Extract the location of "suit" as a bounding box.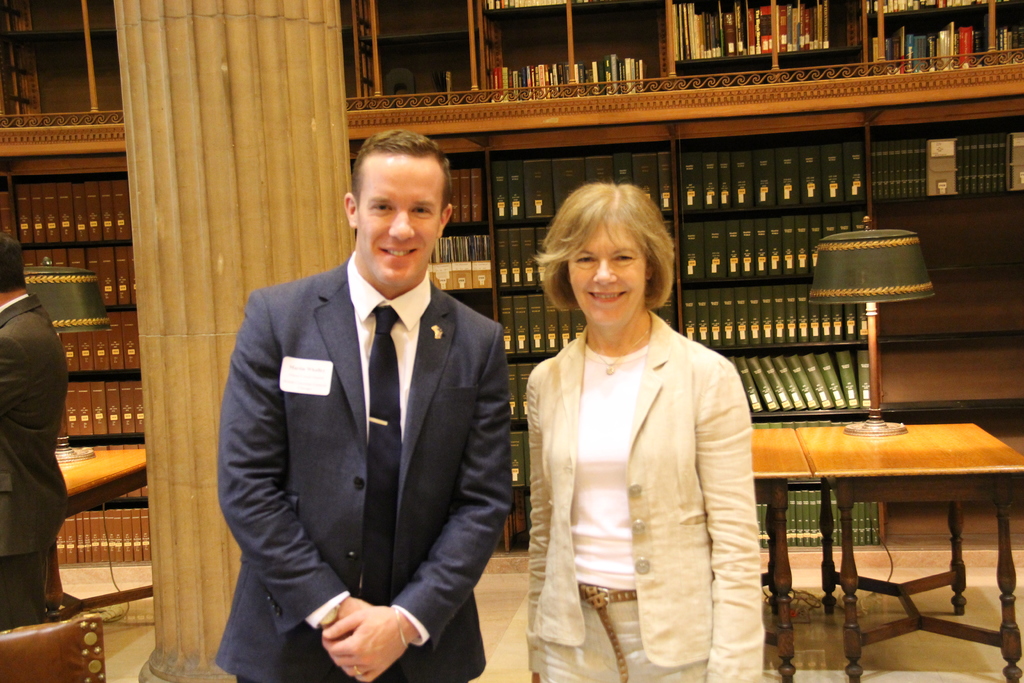
<region>207, 252, 522, 682</region>.
